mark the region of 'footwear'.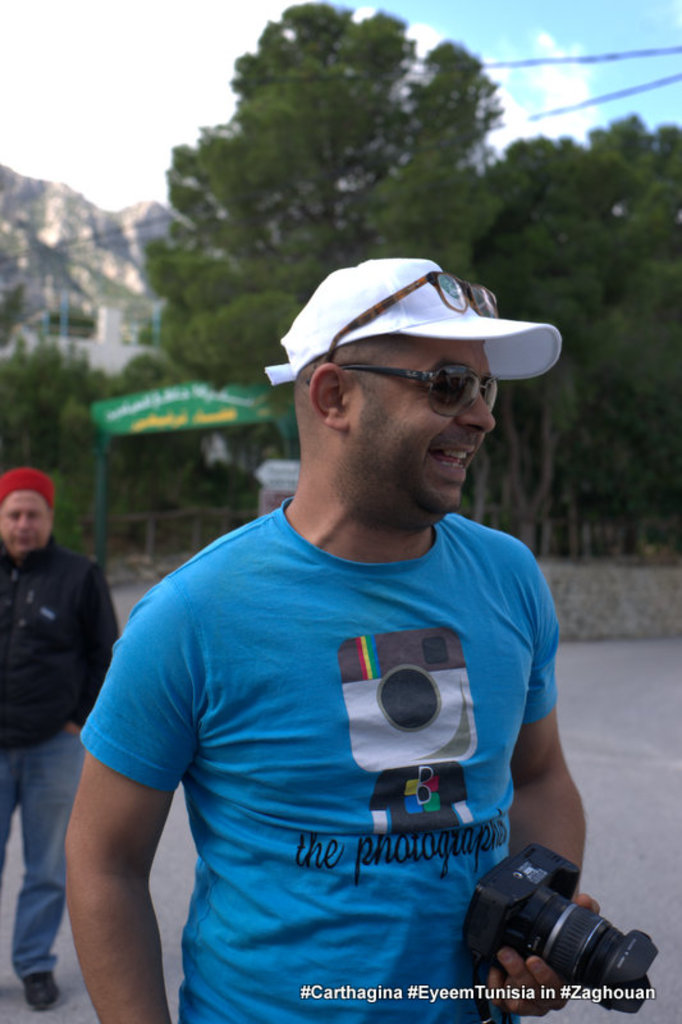
Region: BBox(18, 969, 63, 1000).
